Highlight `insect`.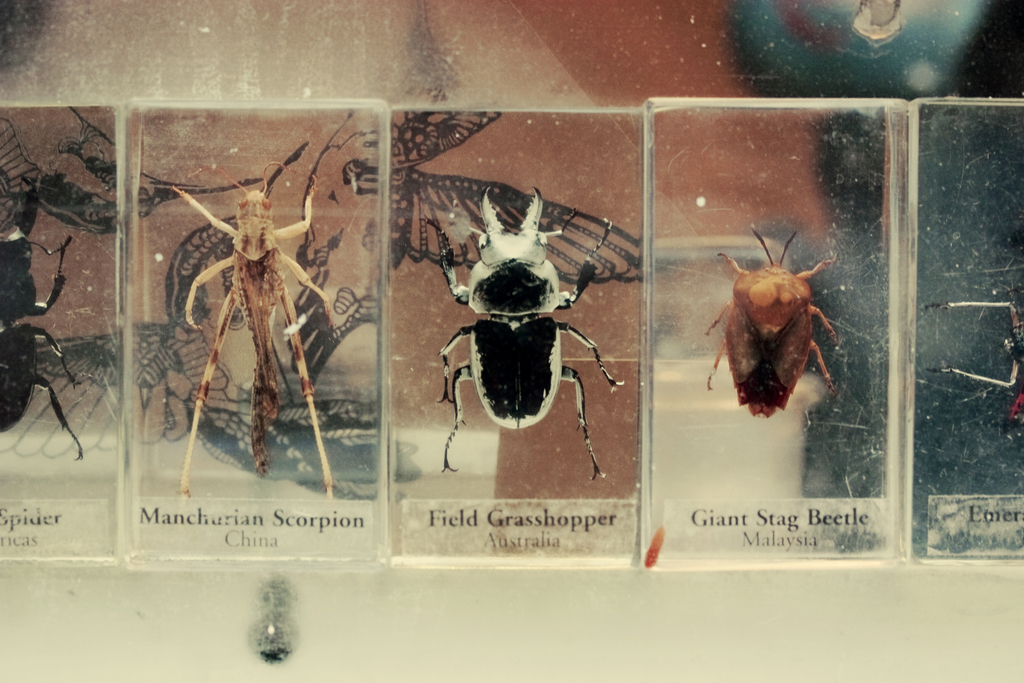
Highlighted region: rect(419, 186, 626, 473).
